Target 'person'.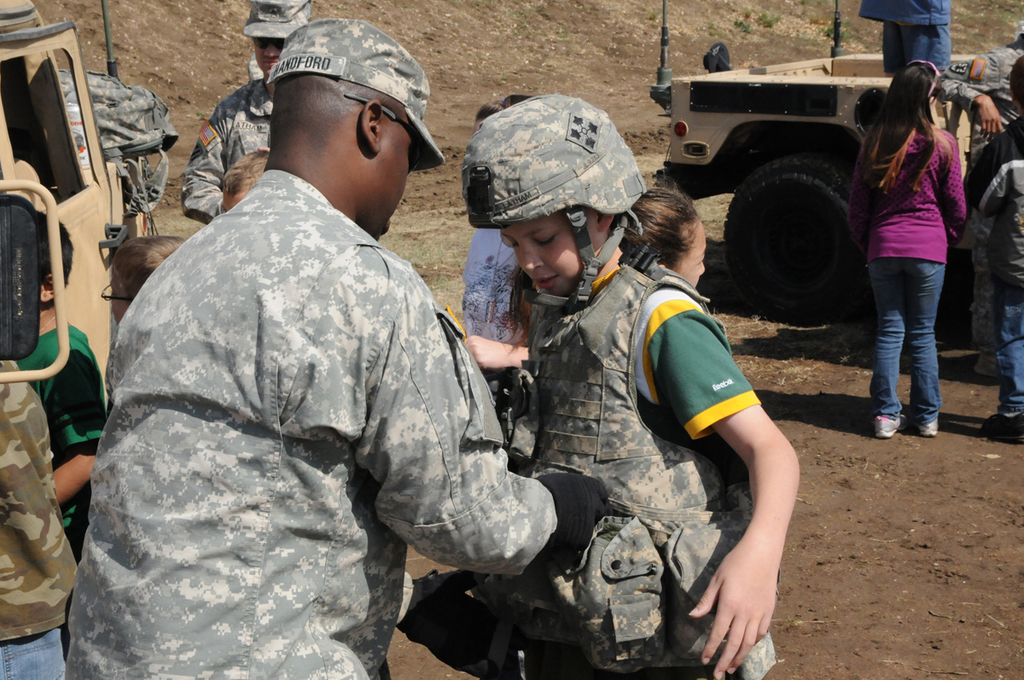
Target region: <box>107,240,177,325</box>.
